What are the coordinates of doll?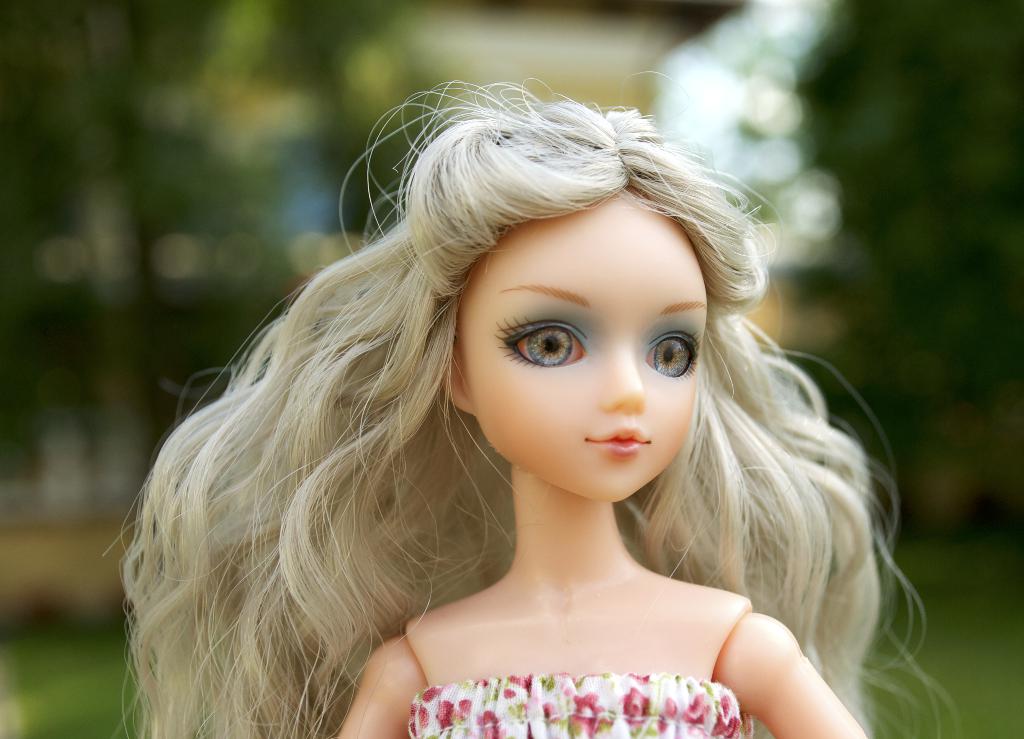
[left=106, top=64, right=901, bottom=738].
